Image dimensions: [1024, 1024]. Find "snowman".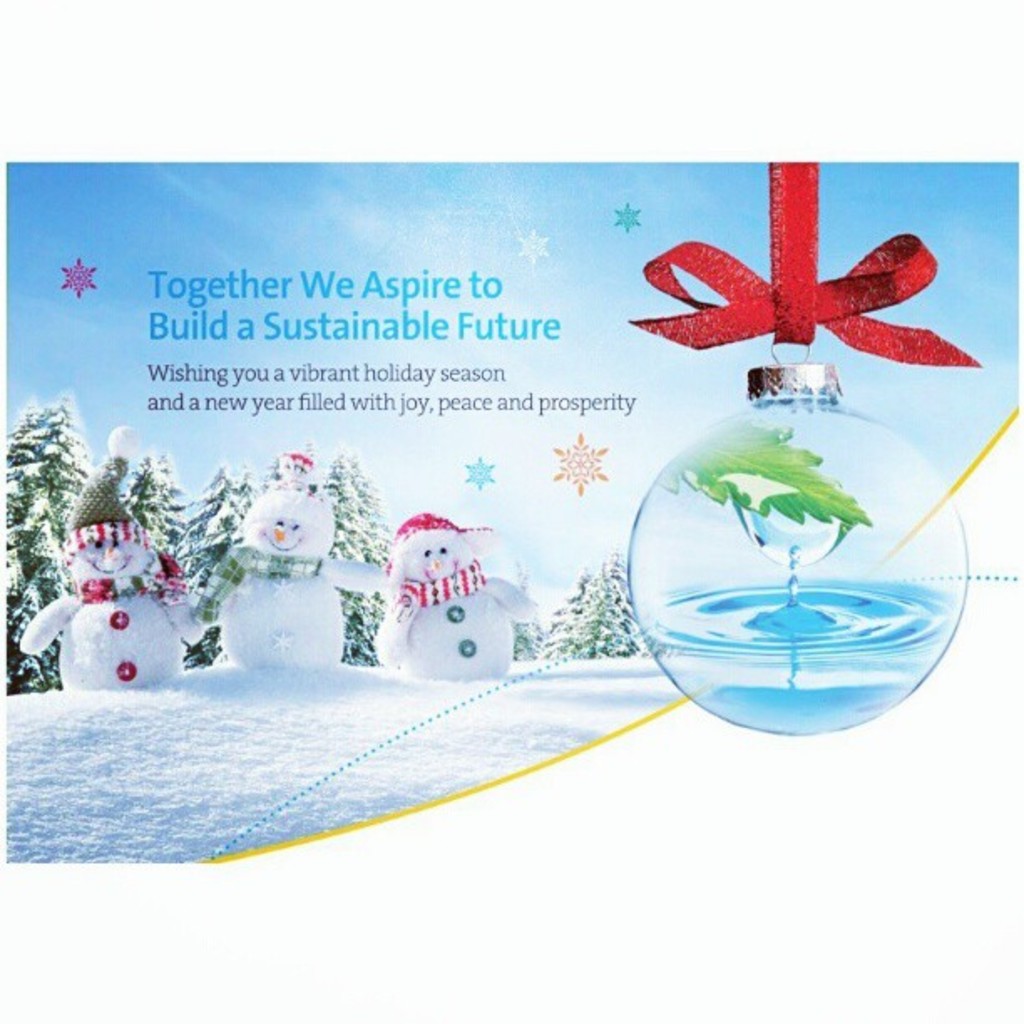
x1=219, y1=438, x2=346, y2=686.
